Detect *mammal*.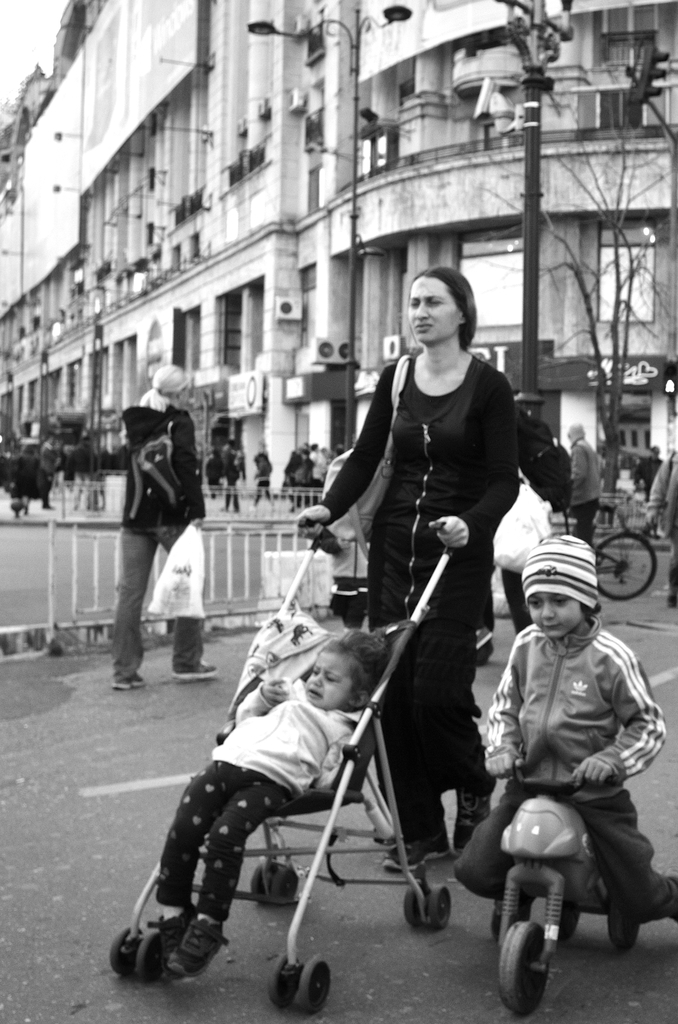
Detected at box=[130, 623, 387, 980].
